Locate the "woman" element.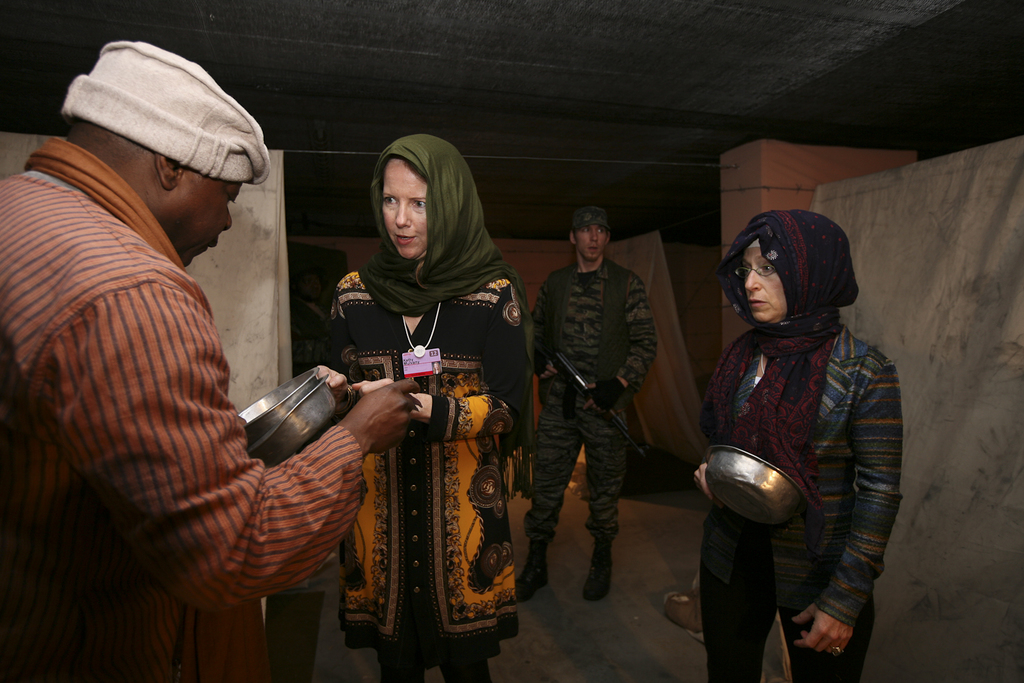
Element bbox: <box>698,210,903,682</box>.
